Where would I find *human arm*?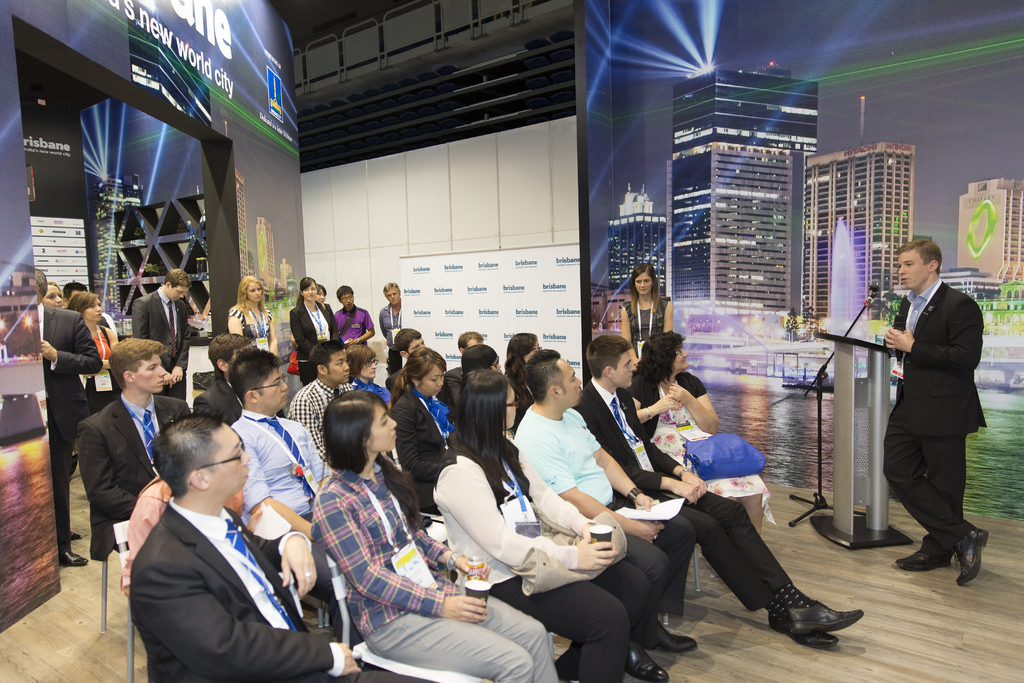
At 661, 299, 673, 334.
